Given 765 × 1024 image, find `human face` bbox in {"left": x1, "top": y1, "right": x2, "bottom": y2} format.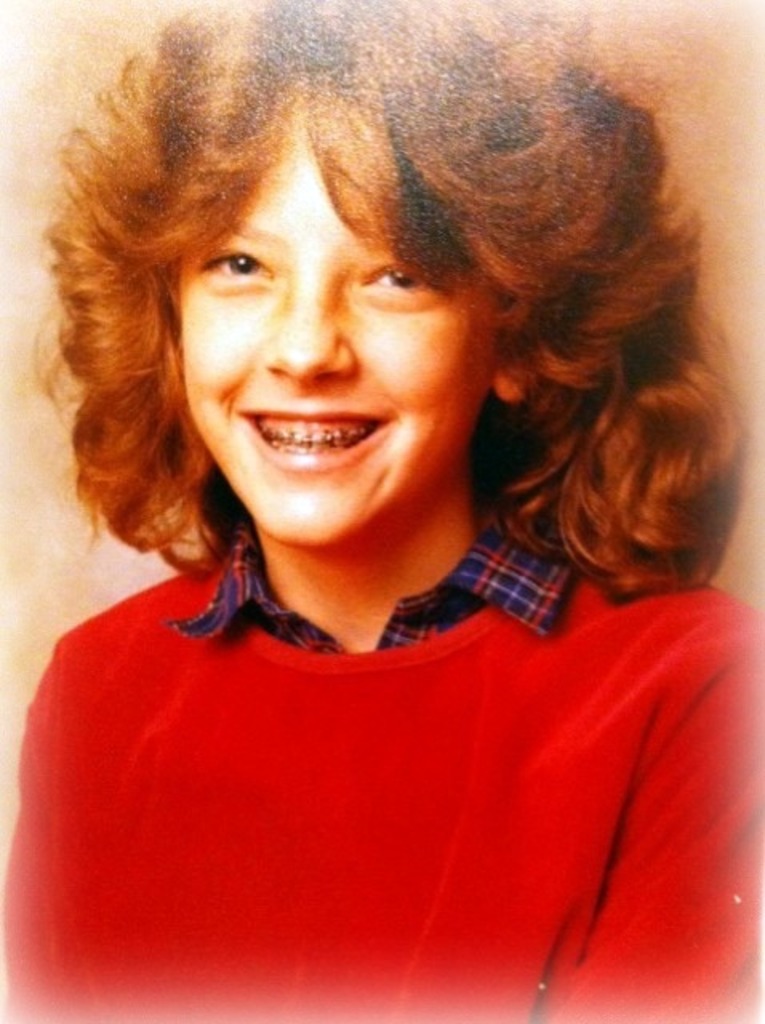
{"left": 182, "top": 125, "right": 487, "bottom": 547}.
